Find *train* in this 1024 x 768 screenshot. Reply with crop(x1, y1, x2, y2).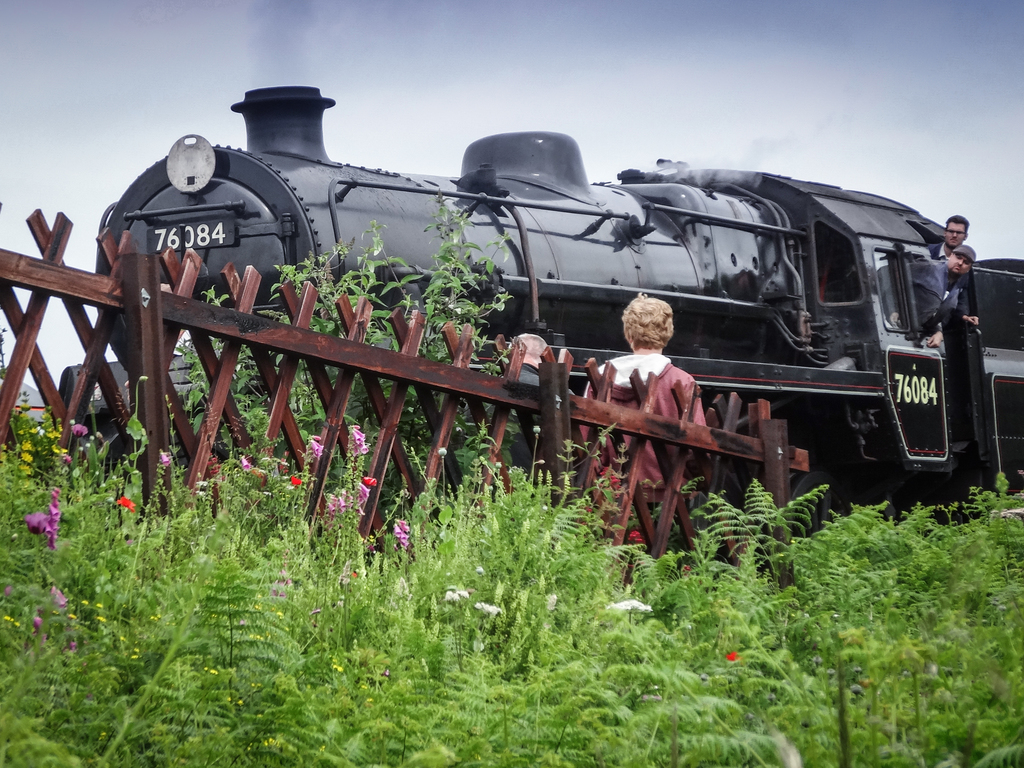
crop(48, 79, 1023, 547).
